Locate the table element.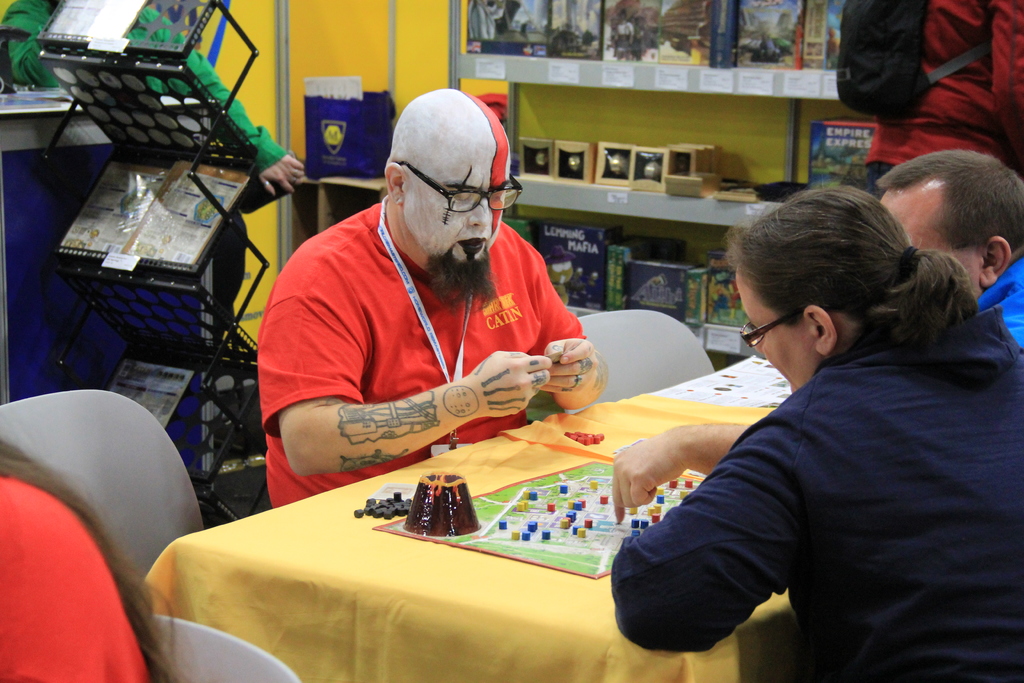
Element bbox: x1=148 y1=354 x2=801 y2=682.
